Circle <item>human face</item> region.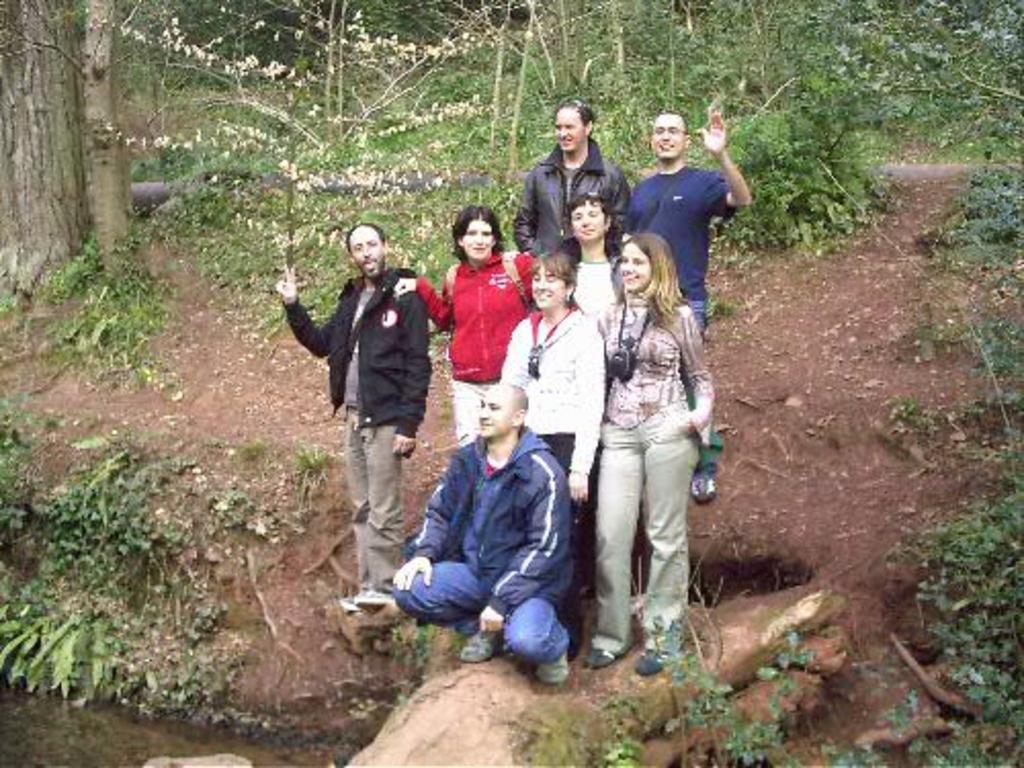
Region: x1=571 y1=195 x2=606 y2=244.
